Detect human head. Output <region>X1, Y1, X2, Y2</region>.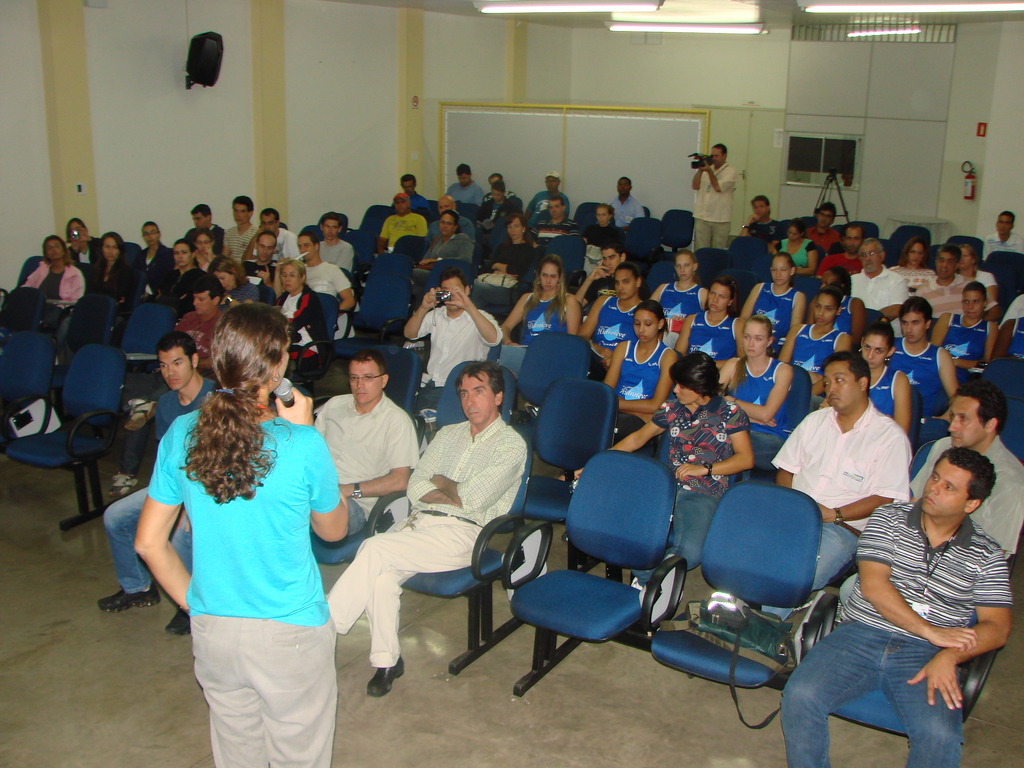
<region>508, 212, 527, 241</region>.
